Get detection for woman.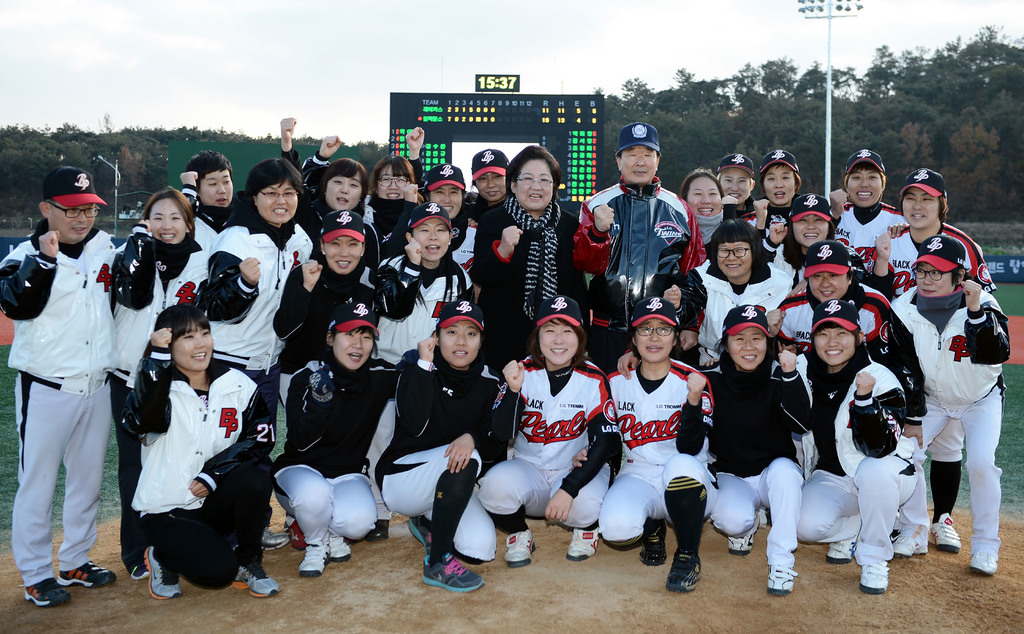
Detection: locate(828, 148, 908, 273).
